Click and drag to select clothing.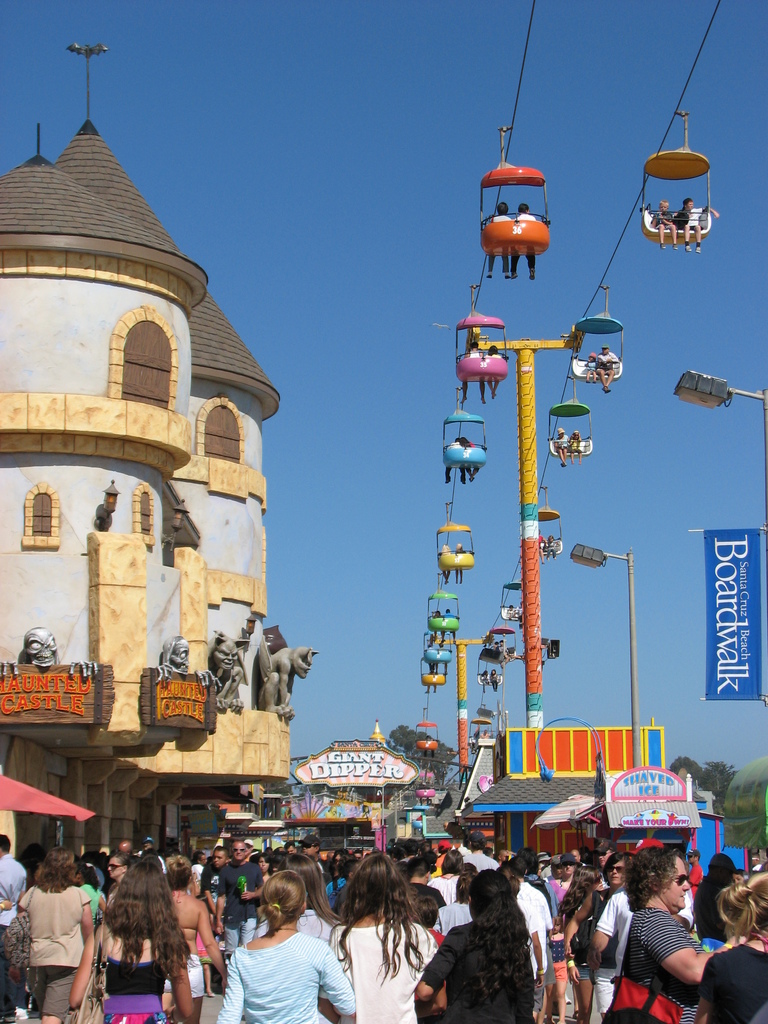
Selection: <box>497,644,509,662</box>.
